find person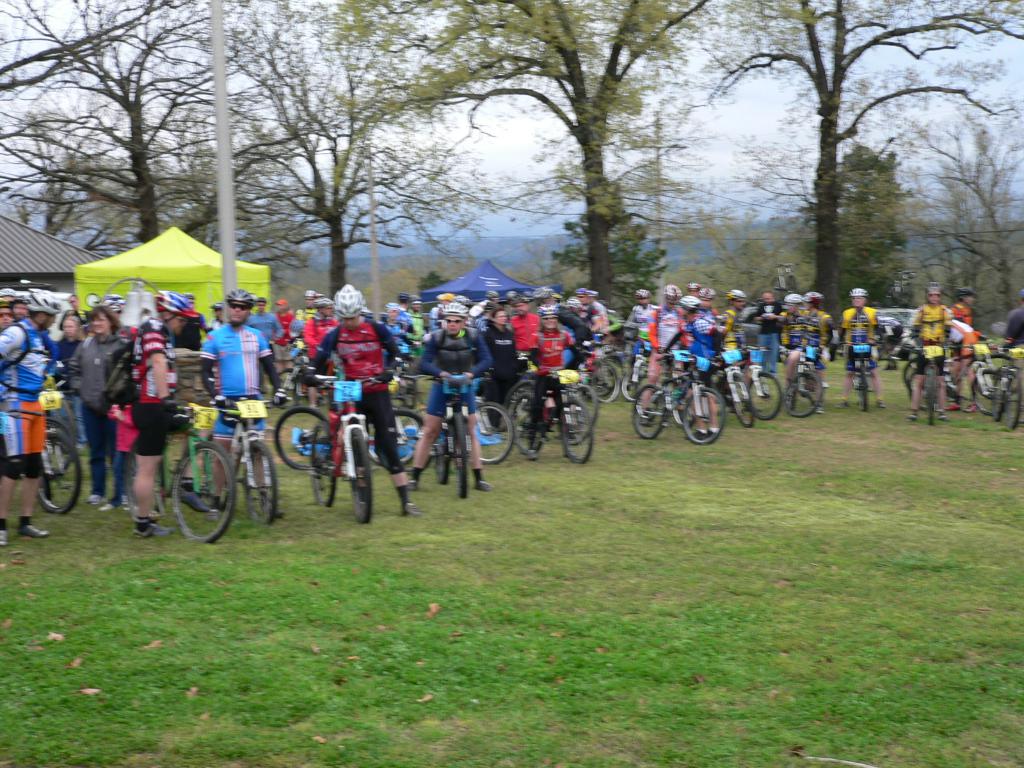
locate(504, 310, 550, 378)
